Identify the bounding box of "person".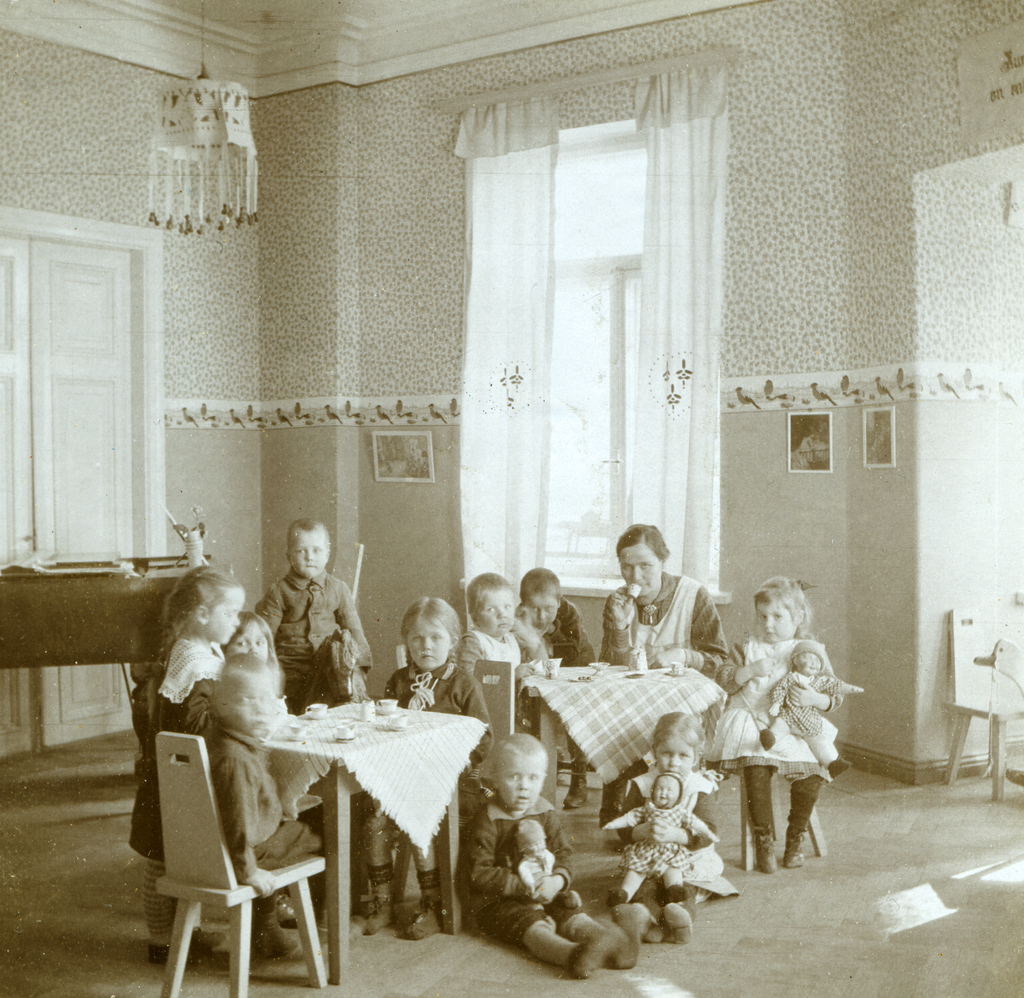
region(773, 658, 863, 777).
